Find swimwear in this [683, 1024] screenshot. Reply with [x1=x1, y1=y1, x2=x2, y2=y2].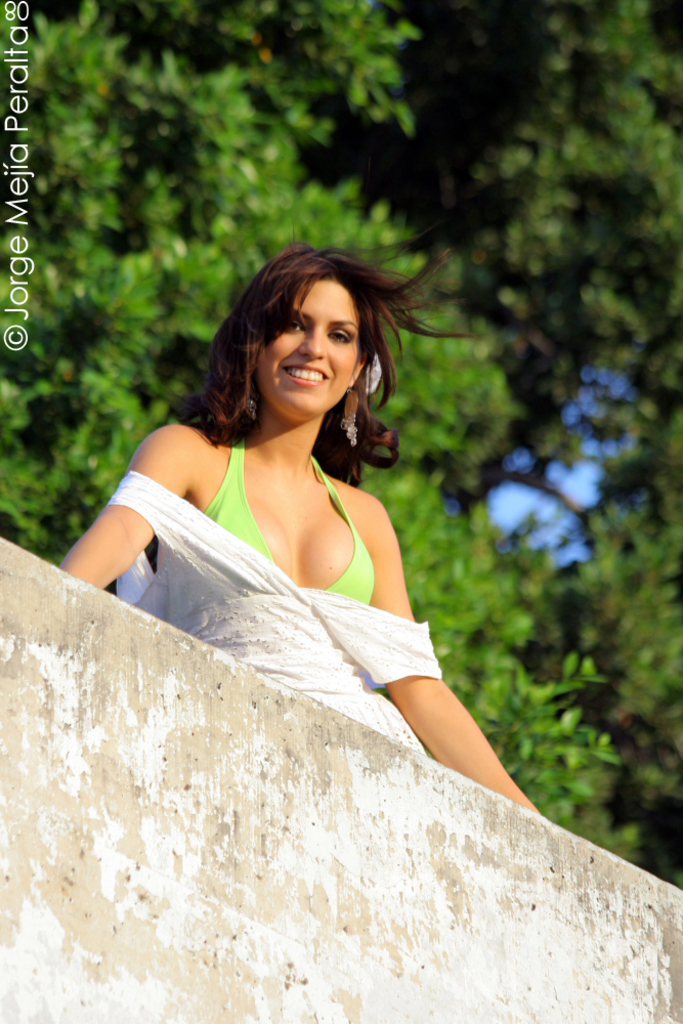
[x1=203, y1=439, x2=375, y2=610].
